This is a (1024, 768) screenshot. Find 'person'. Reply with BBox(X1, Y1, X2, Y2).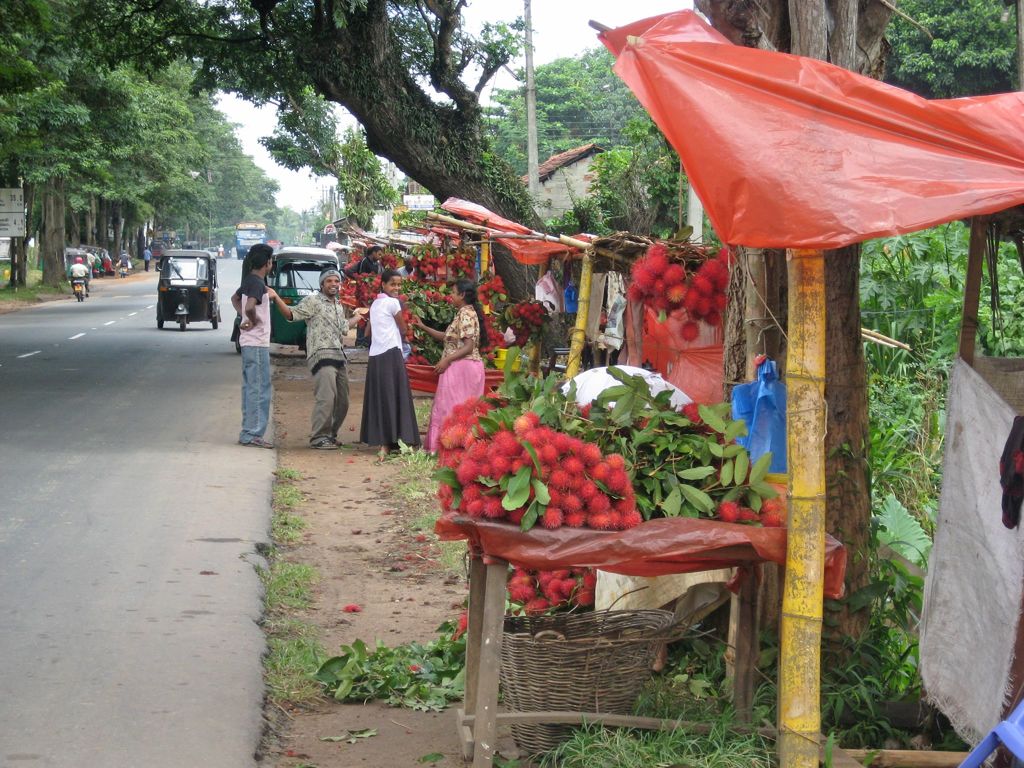
BBox(141, 243, 152, 275).
